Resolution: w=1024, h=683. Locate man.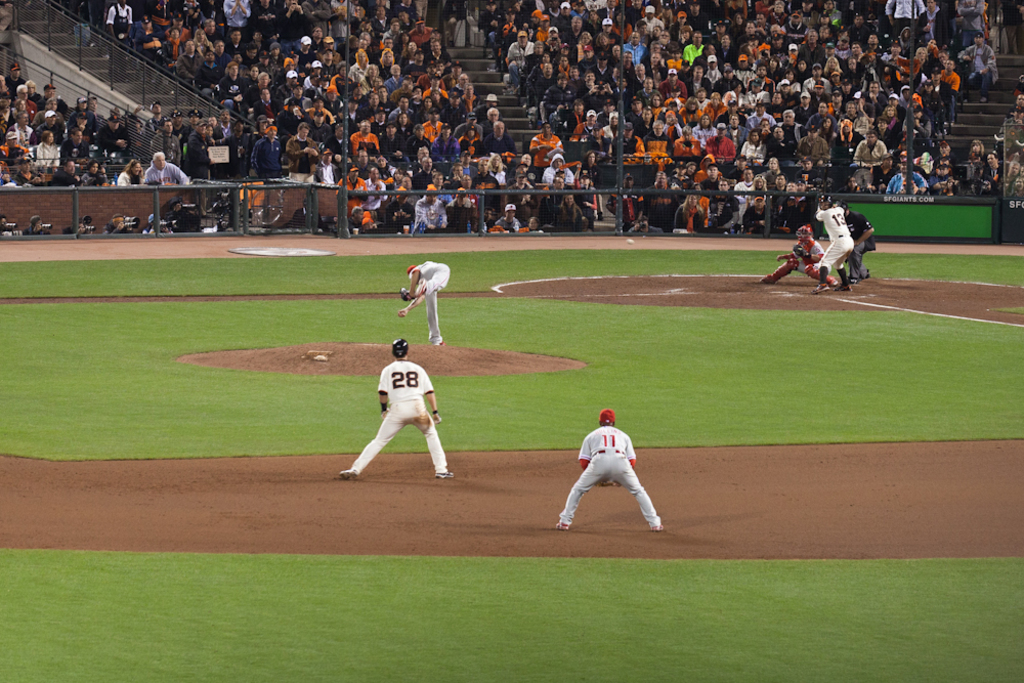
{"left": 97, "top": 116, "right": 128, "bottom": 148}.
